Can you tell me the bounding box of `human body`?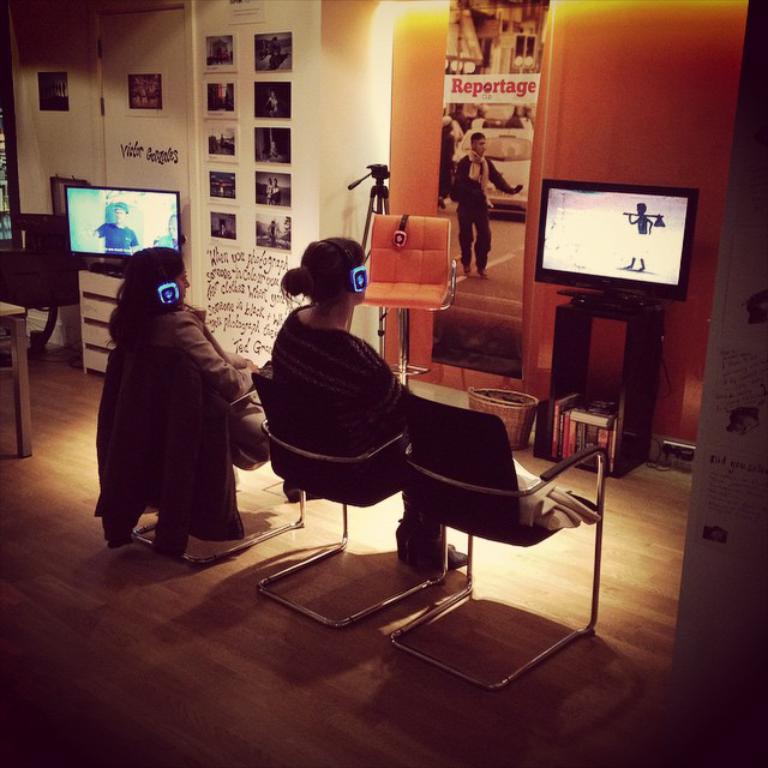
locate(83, 254, 260, 560).
